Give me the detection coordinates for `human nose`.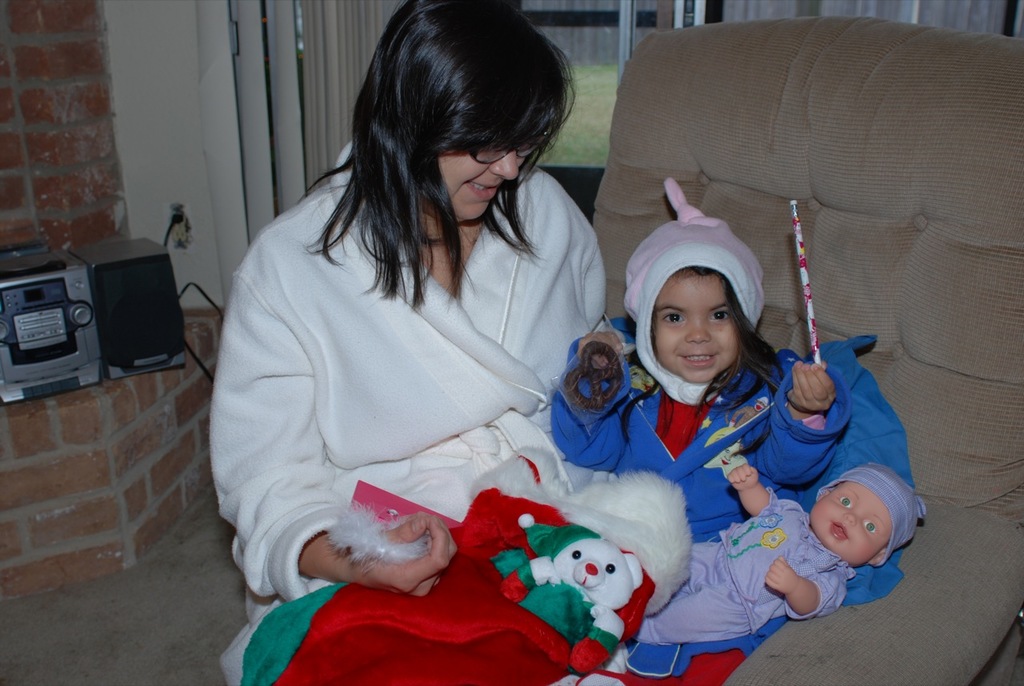
{"left": 686, "top": 319, "right": 710, "bottom": 343}.
